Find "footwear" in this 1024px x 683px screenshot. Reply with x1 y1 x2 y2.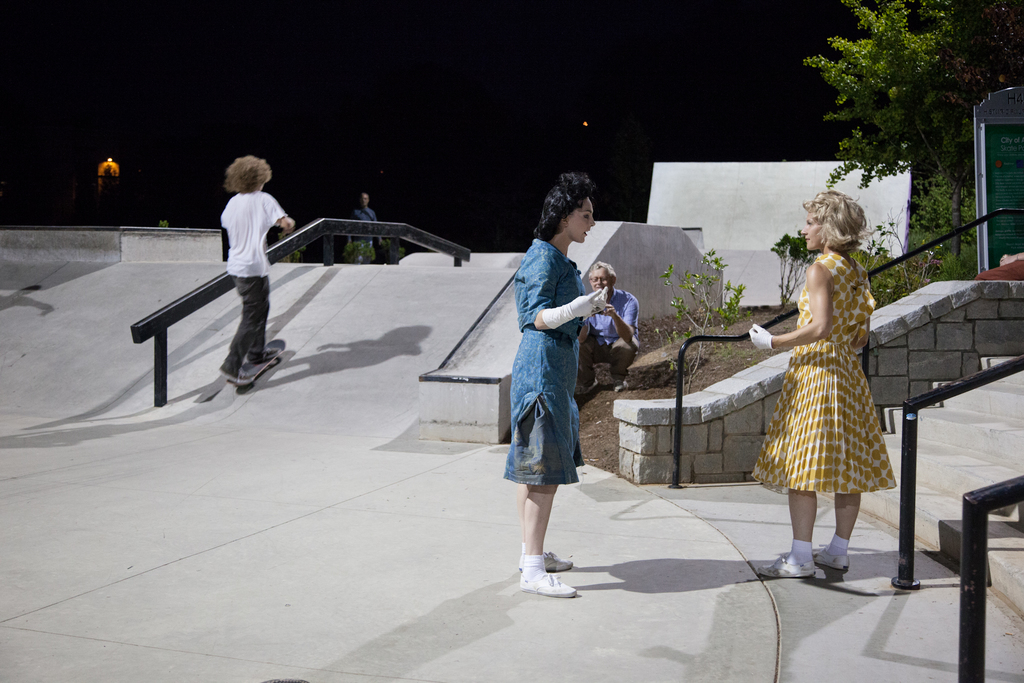
219 357 249 394.
